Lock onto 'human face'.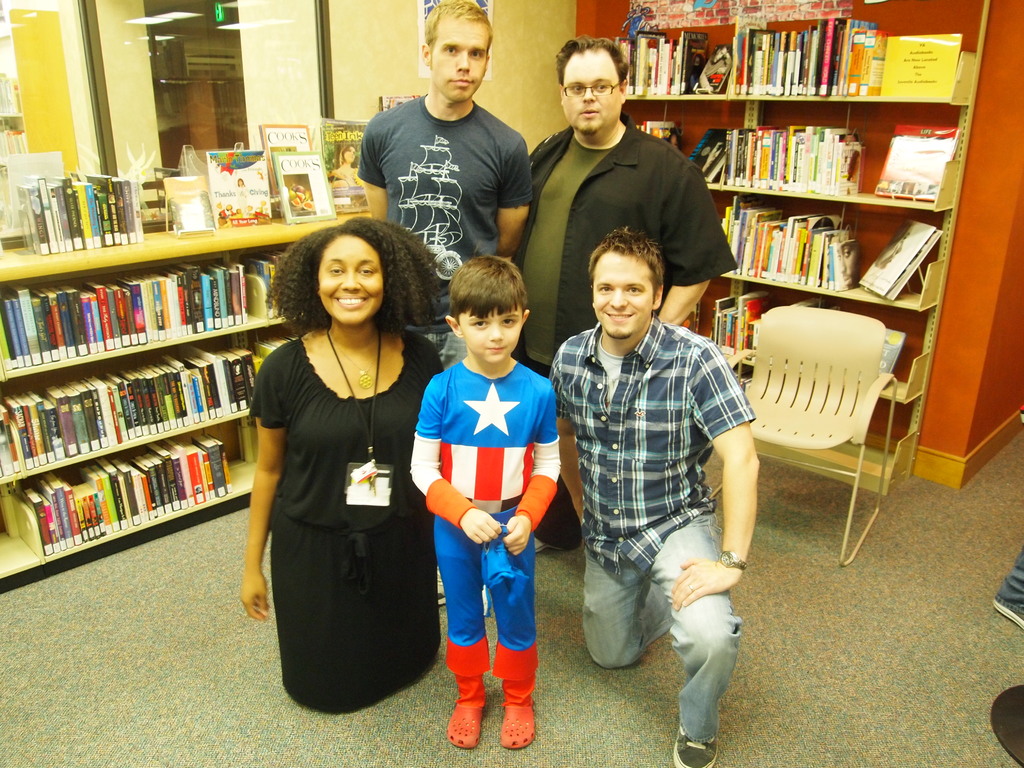
Locked: x1=465, y1=307, x2=522, y2=360.
